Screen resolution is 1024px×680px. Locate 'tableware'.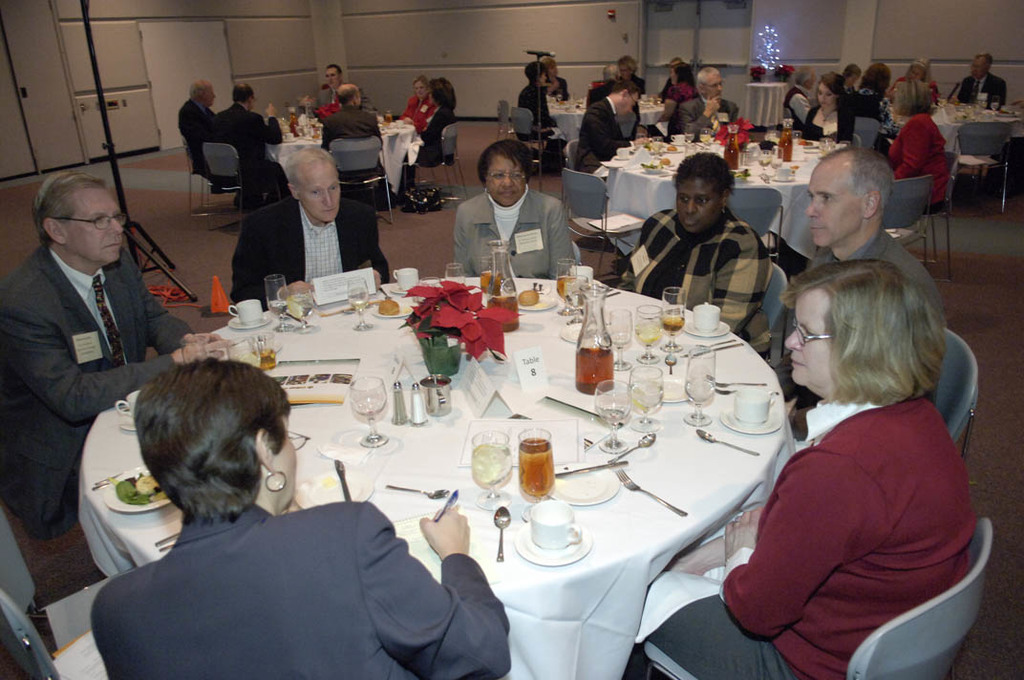
<box>693,426,761,459</box>.
